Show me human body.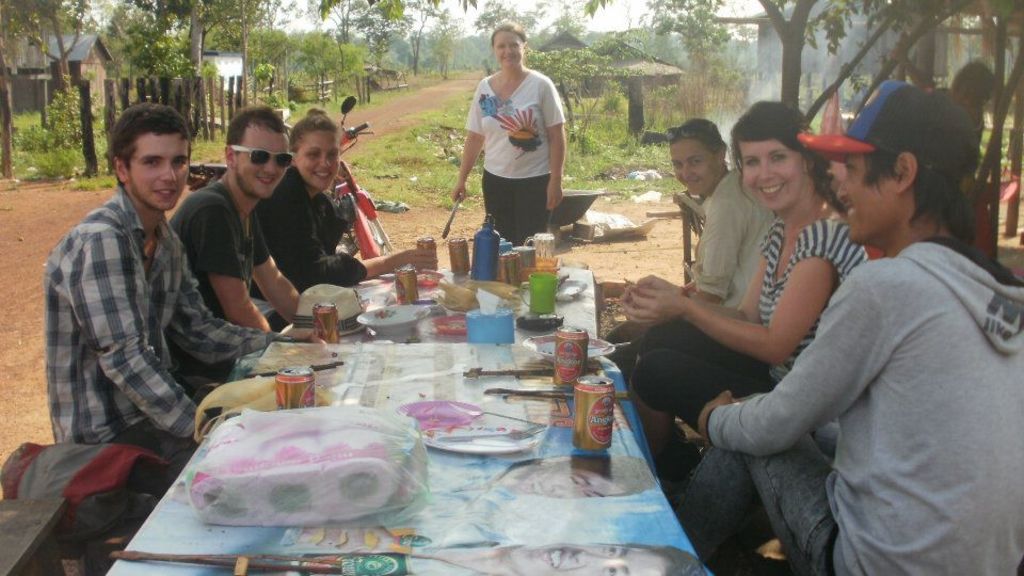
human body is here: bbox(598, 172, 777, 379).
